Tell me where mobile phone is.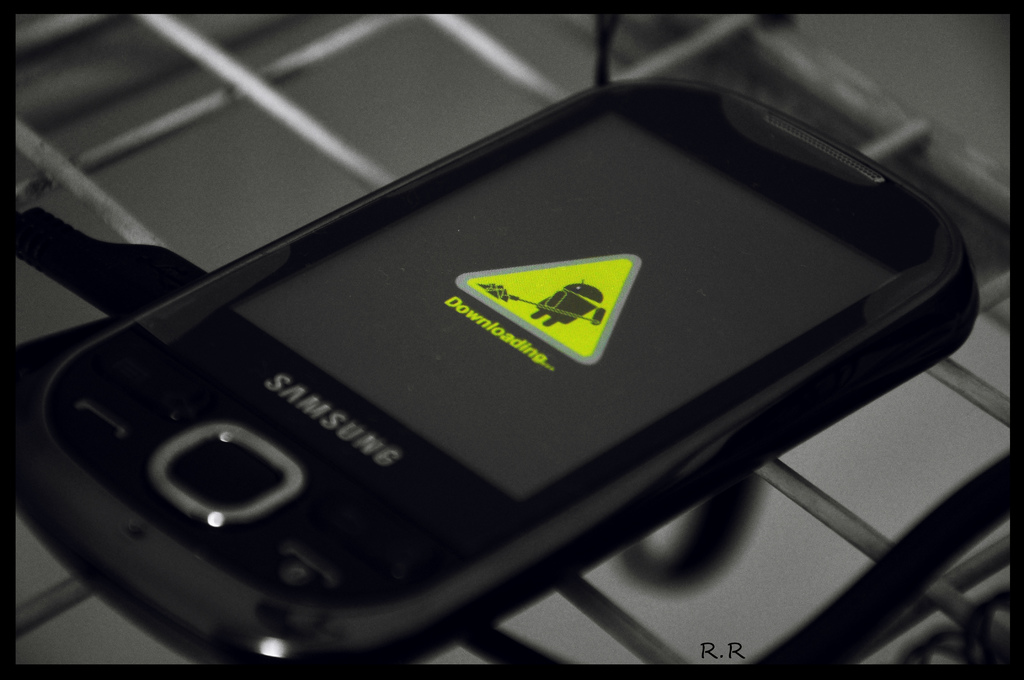
mobile phone is at {"left": 0, "top": 54, "right": 1023, "bottom": 679}.
